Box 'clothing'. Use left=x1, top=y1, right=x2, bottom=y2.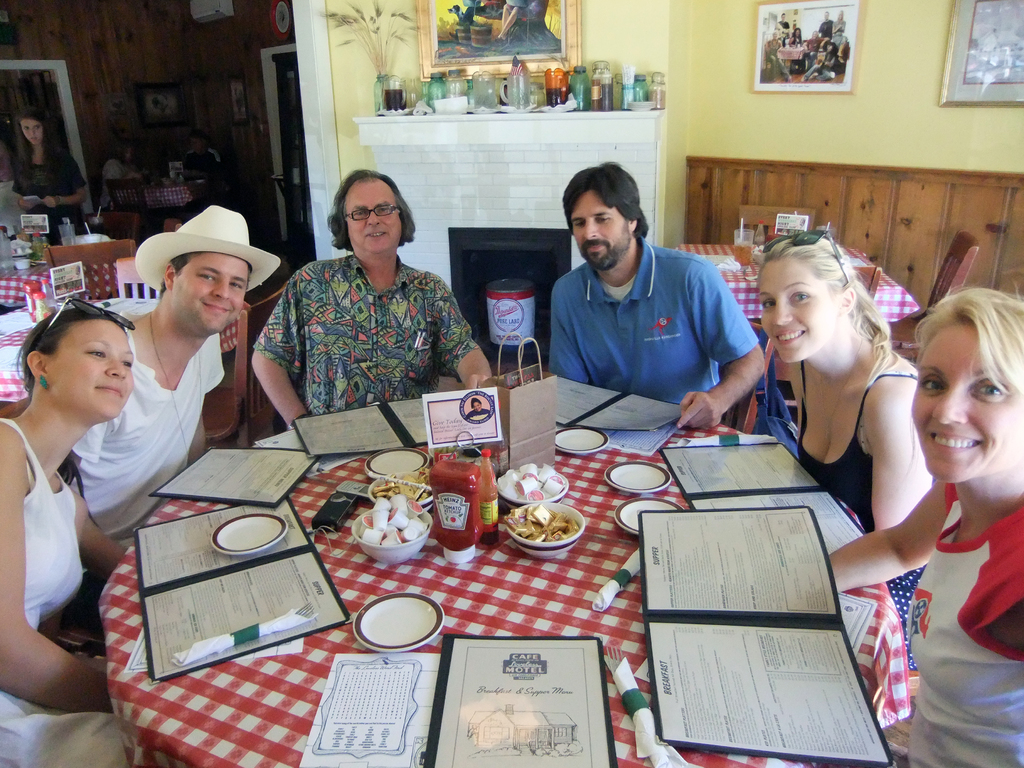
left=5, top=148, right=93, bottom=252.
